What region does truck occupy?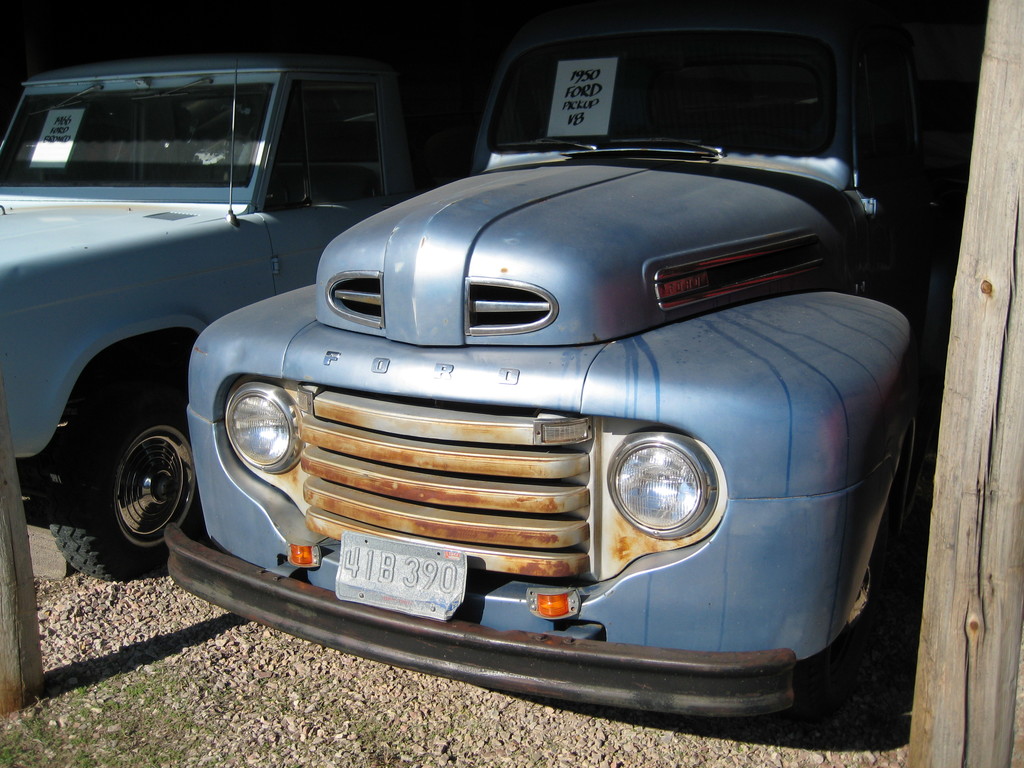
<region>0, 36, 500, 591</region>.
